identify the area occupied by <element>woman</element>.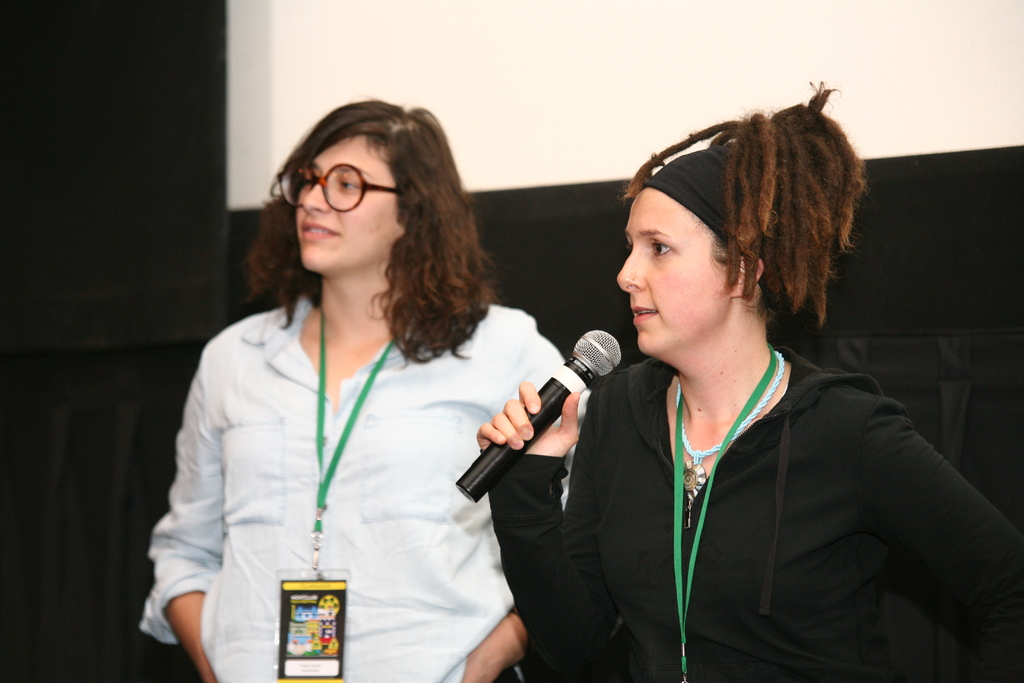
Area: locate(524, 103, 964, 677).
